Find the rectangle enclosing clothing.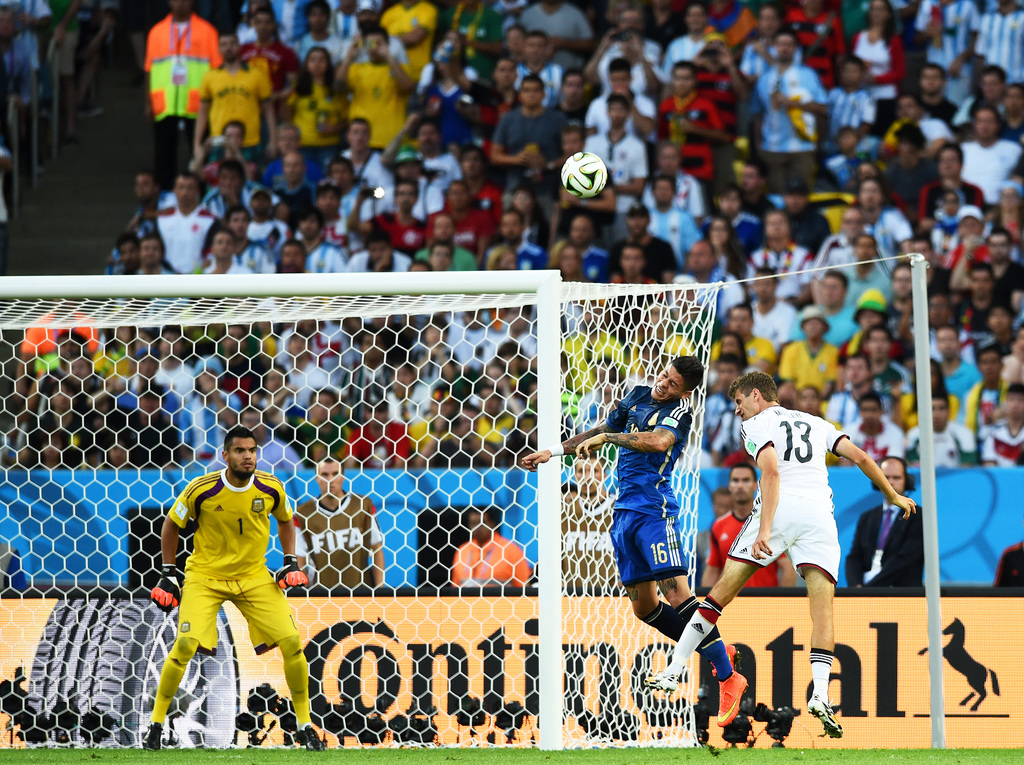
rect(445, 535, 523, 584).
